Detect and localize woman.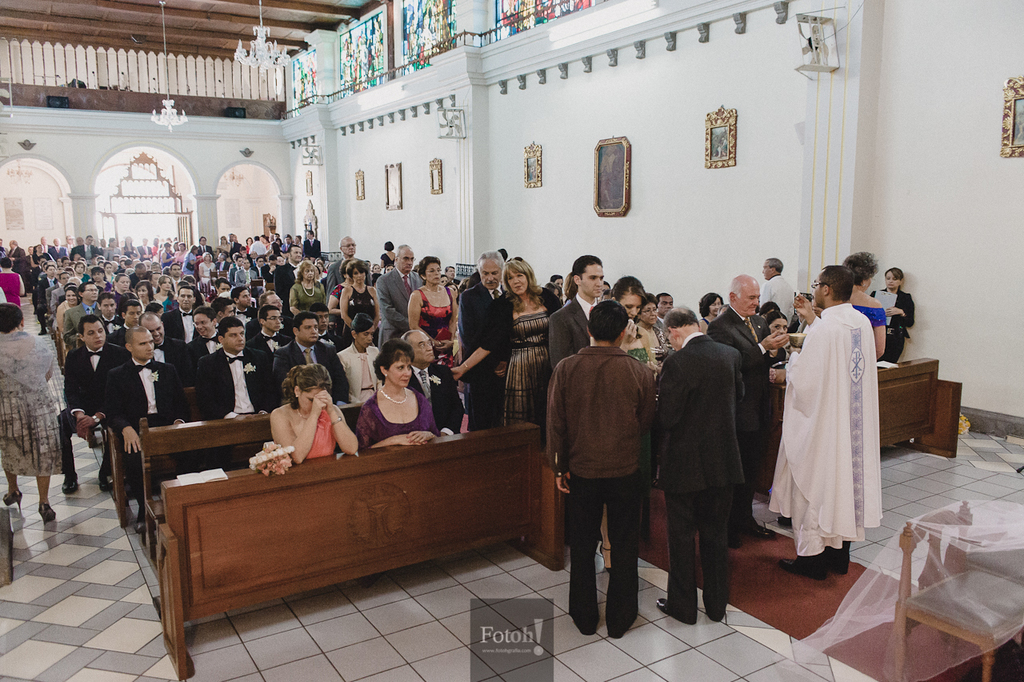
Localized at box(0, 300, 55, 528).
